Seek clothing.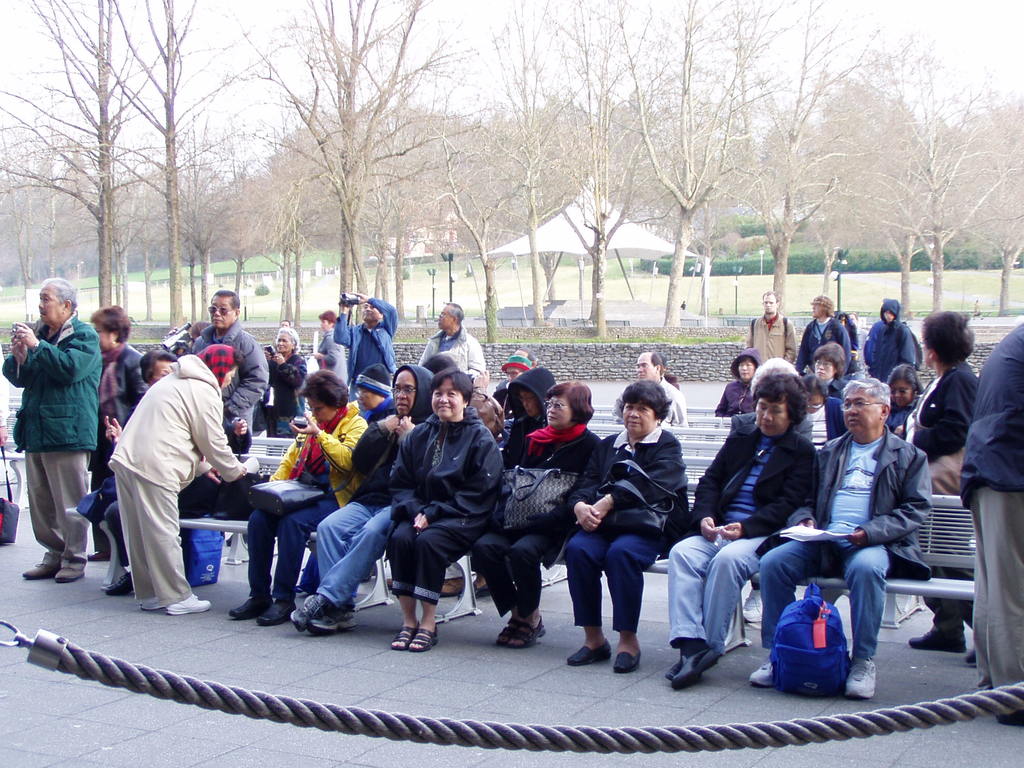
locate(612, 374, 686, 420).
